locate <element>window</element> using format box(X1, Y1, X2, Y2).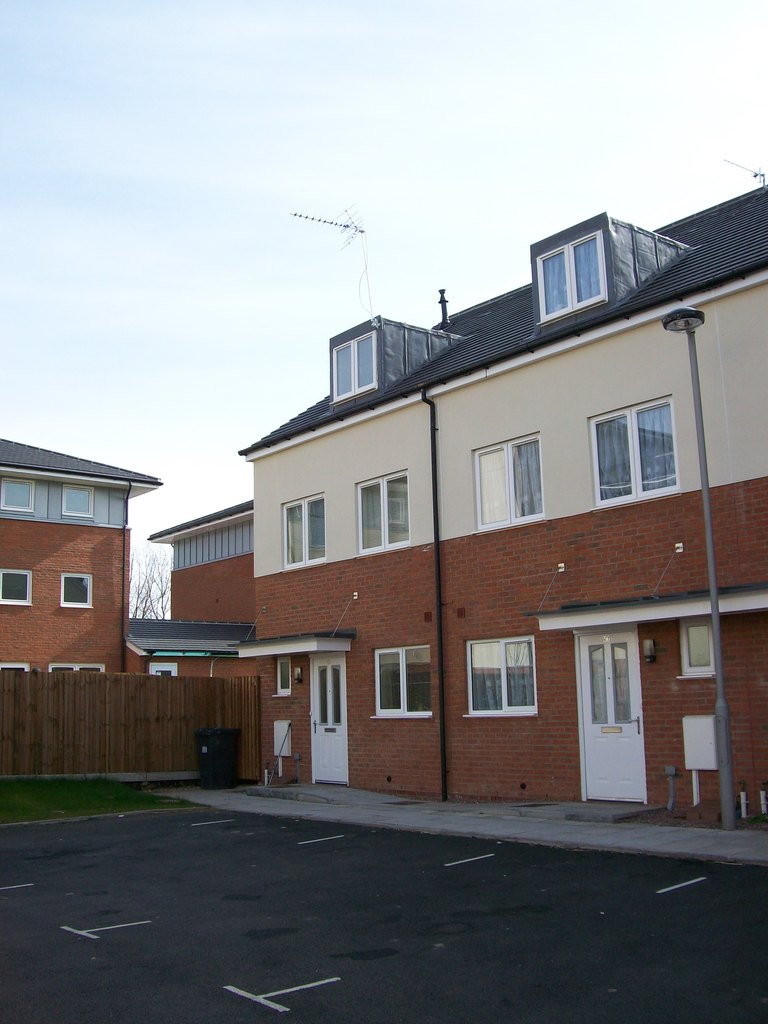
box(59, 572, 92, 617).
